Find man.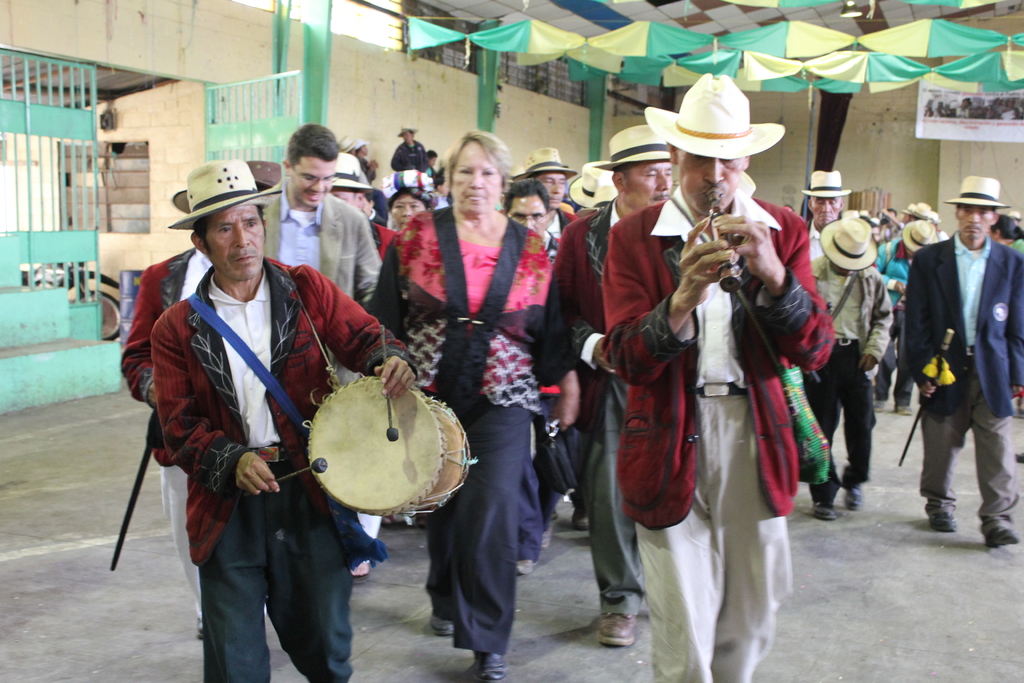
rect(518, 145, 575, 239).
